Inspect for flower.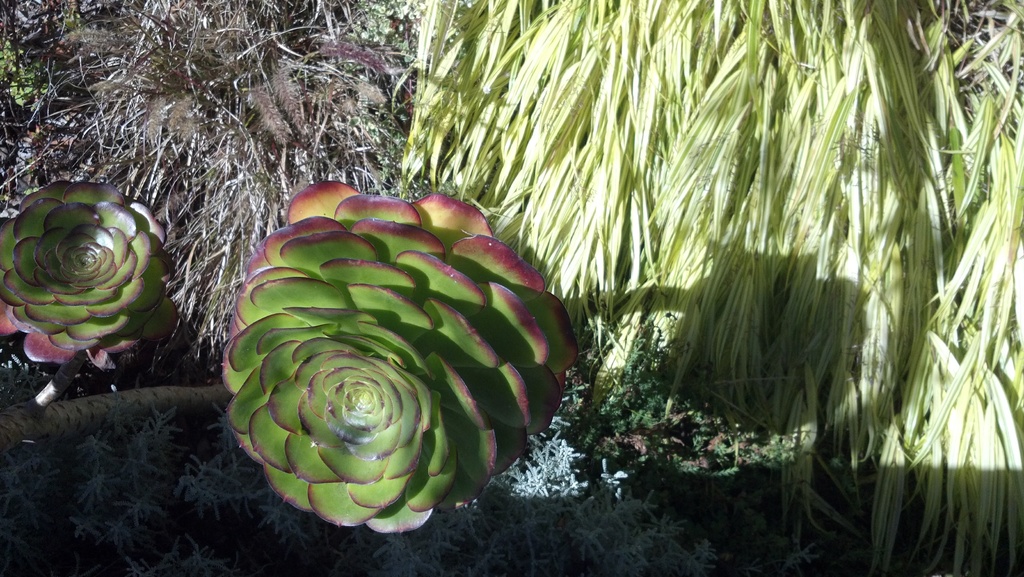
Inspection: locate(202, 177, 586, 554).
